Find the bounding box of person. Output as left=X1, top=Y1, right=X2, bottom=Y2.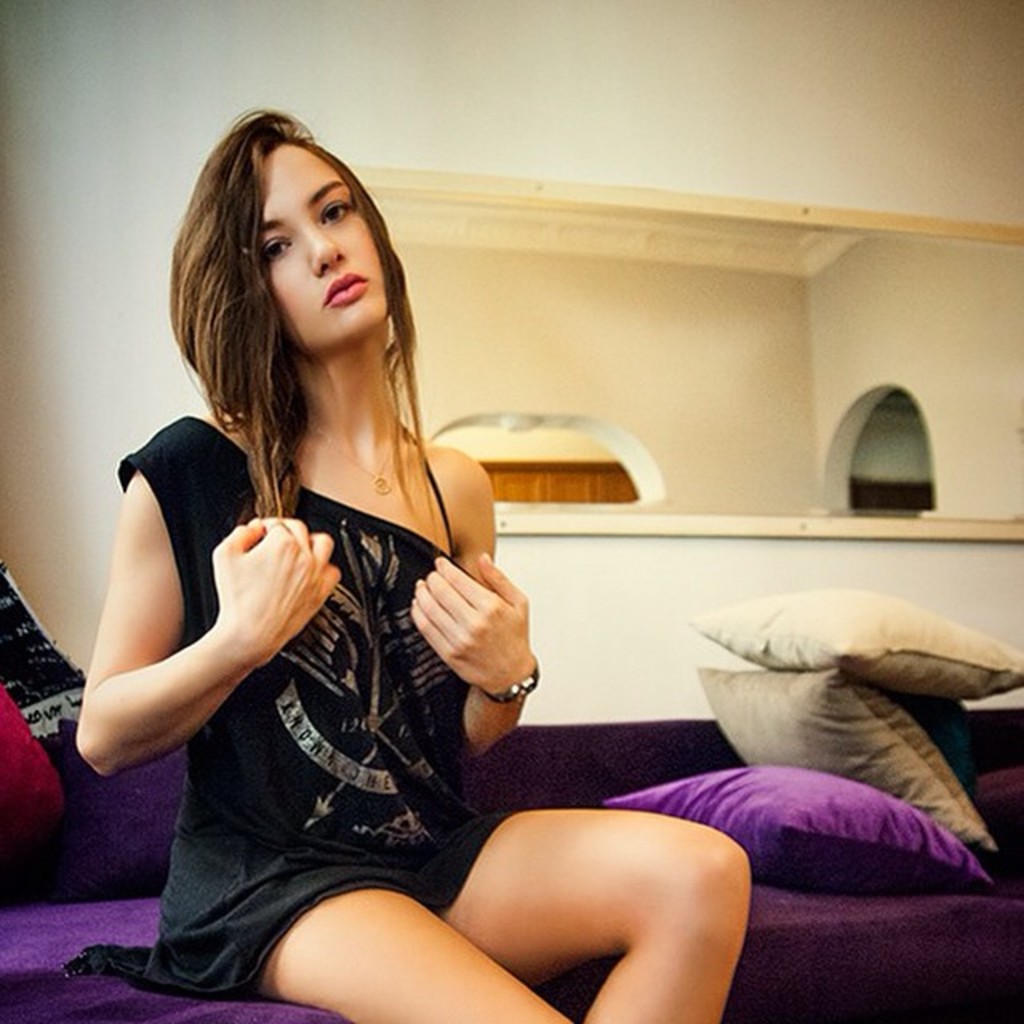
left=72, top=110, right=755, bottom=1022.
